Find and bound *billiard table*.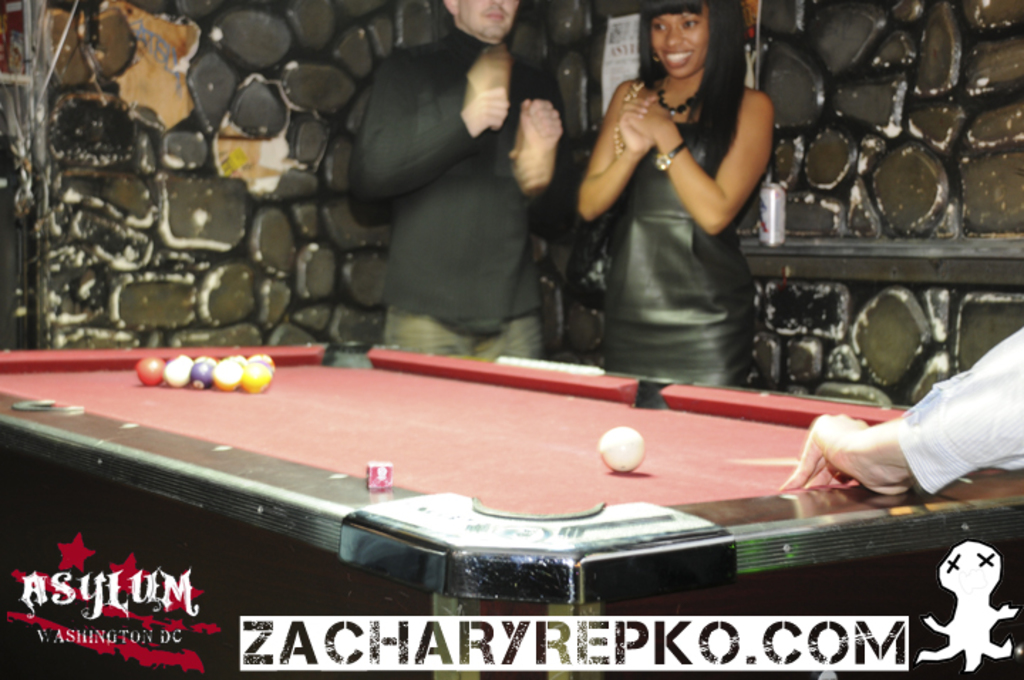
Bound: <bbox>0, 344, 1023, 679</bbox>.
